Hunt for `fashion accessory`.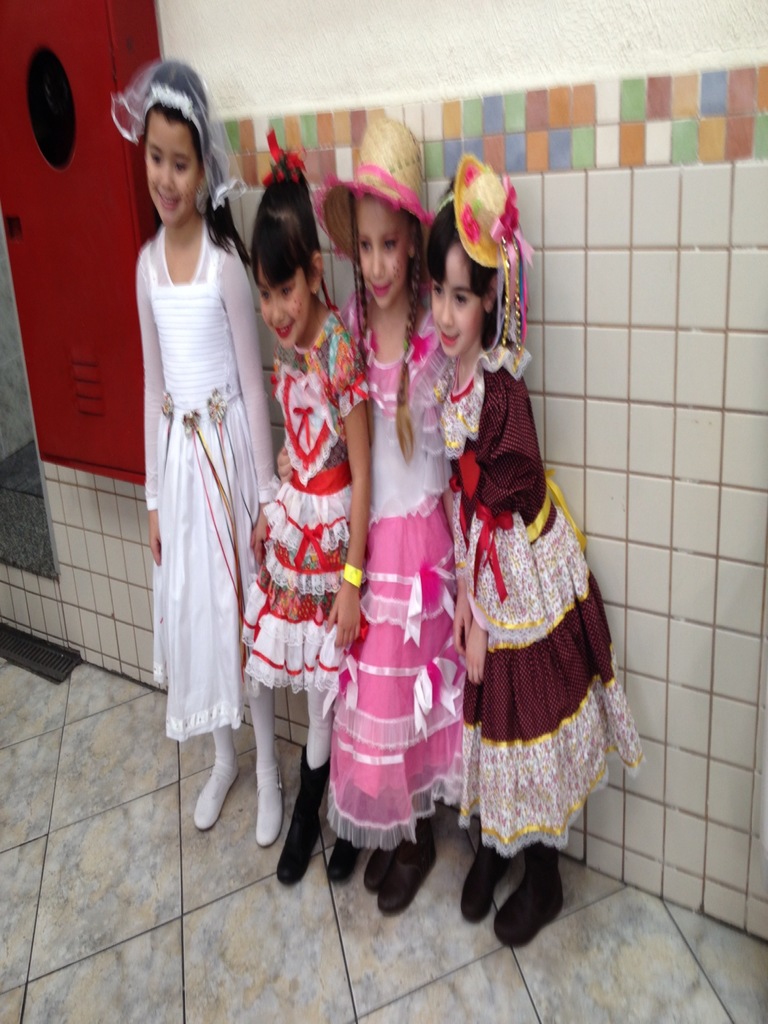
Hunted down at rect(209, 384, 256, 540).
